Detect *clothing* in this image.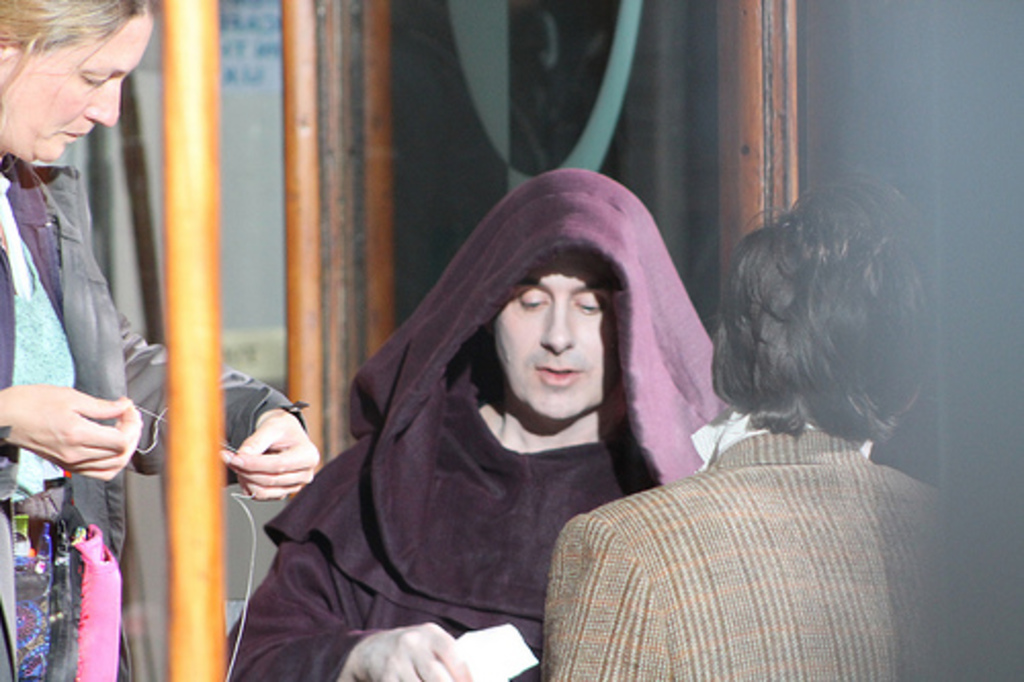
Detection: 0:150:309:680.
